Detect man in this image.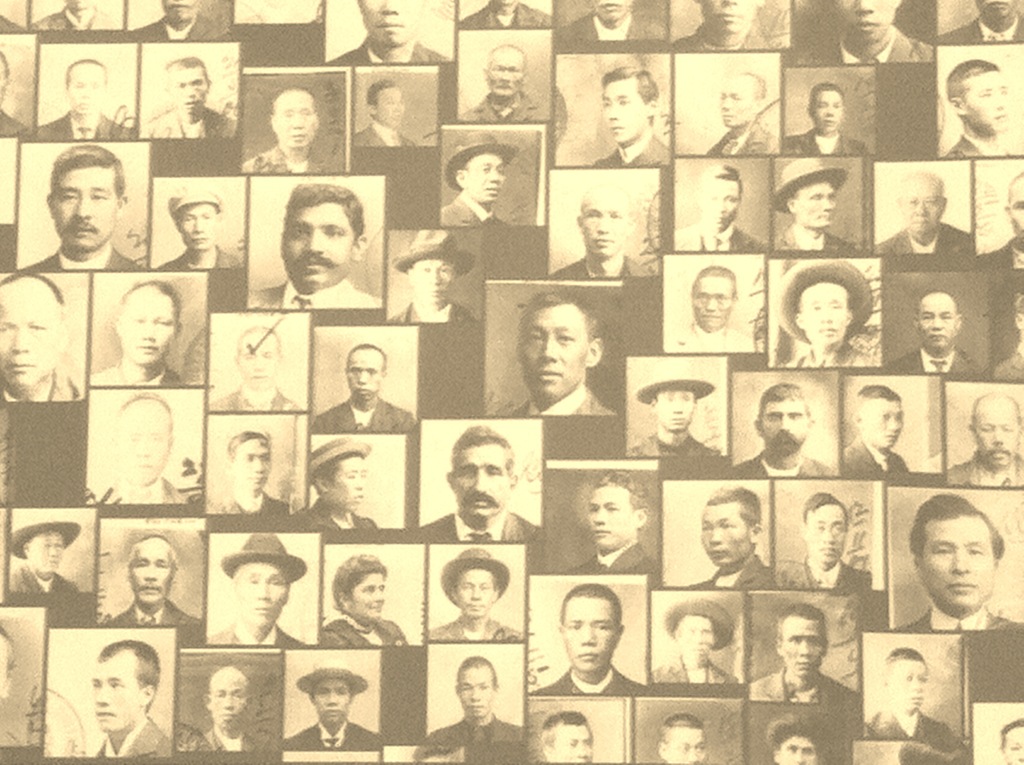
Detection: region(590, 63, 672, 165).
